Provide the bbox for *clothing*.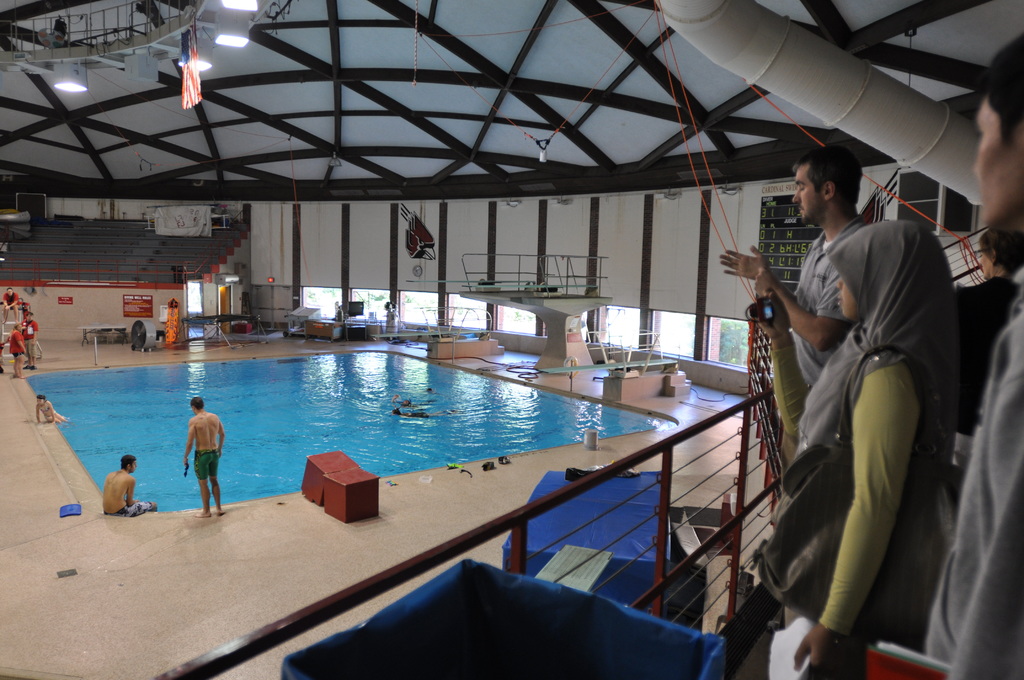
pyautogui.locateOnScreen(780, 213, 854, 393).
